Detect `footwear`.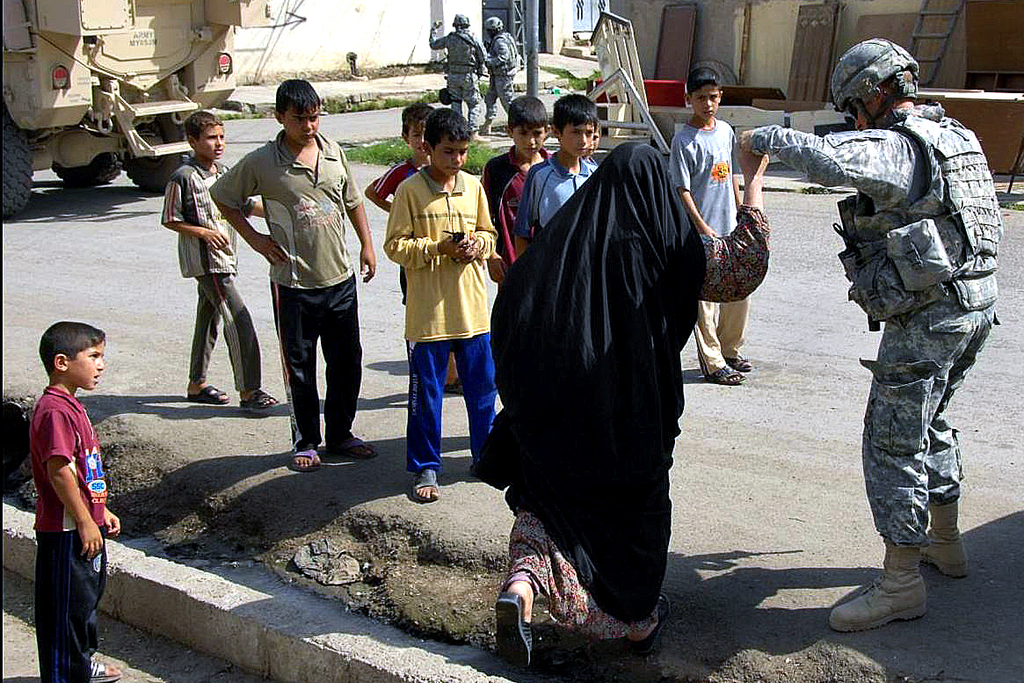
Detected at Rect(294, 449, 323, 473).
